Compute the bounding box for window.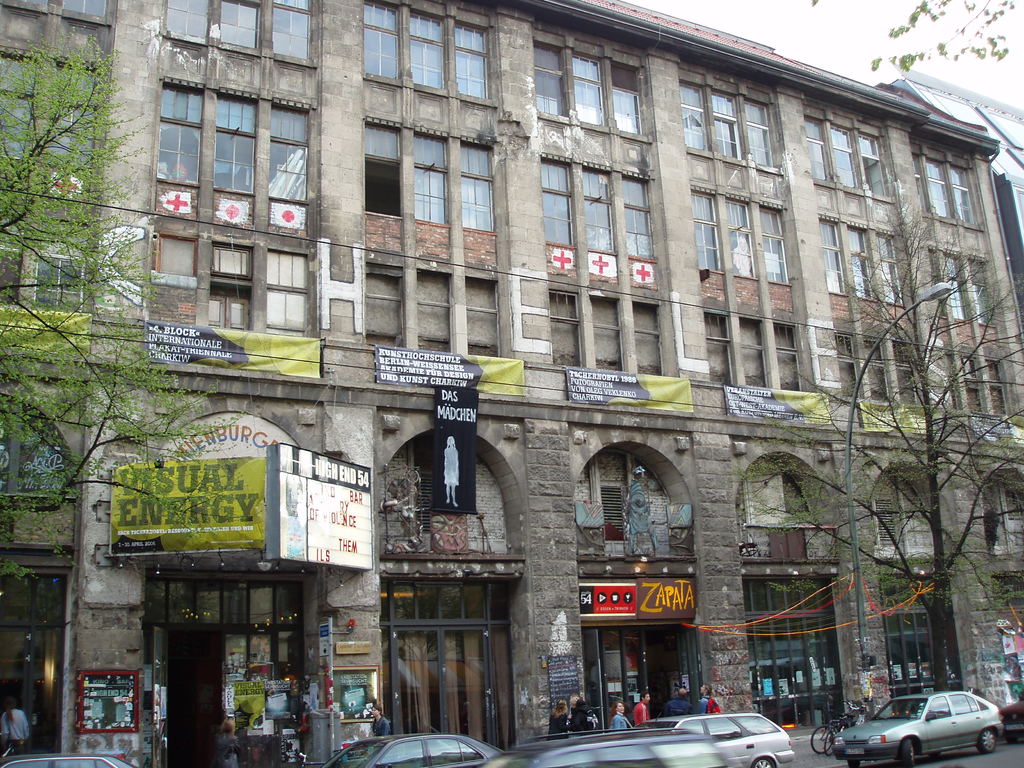
221, 0, 260, 52.
